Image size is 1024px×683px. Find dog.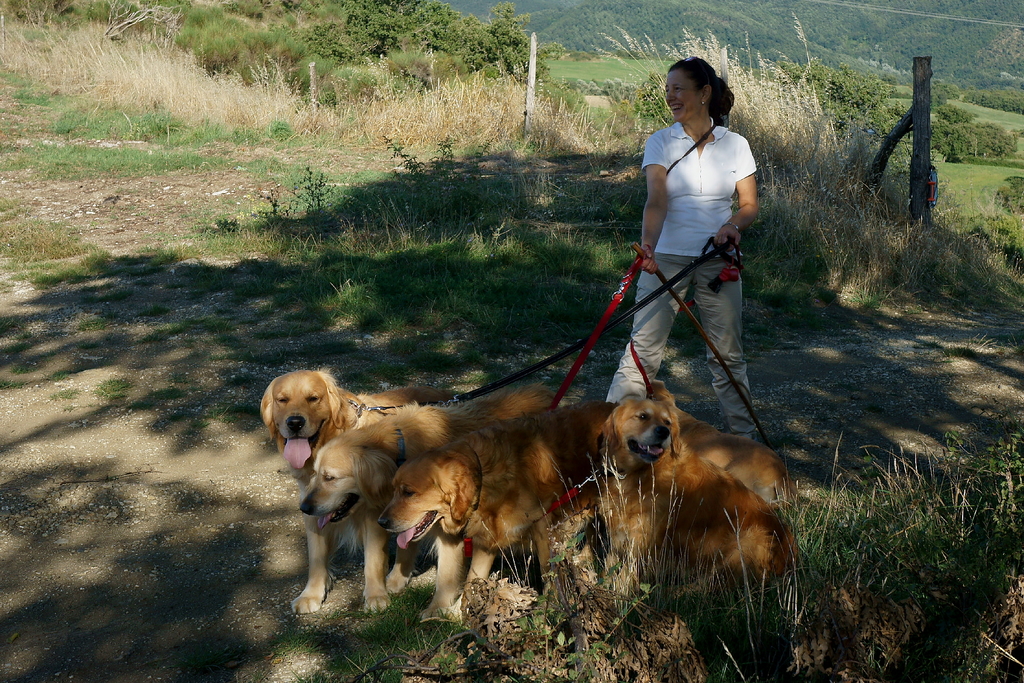
left=289, top=383, right=552, bottom=618.
